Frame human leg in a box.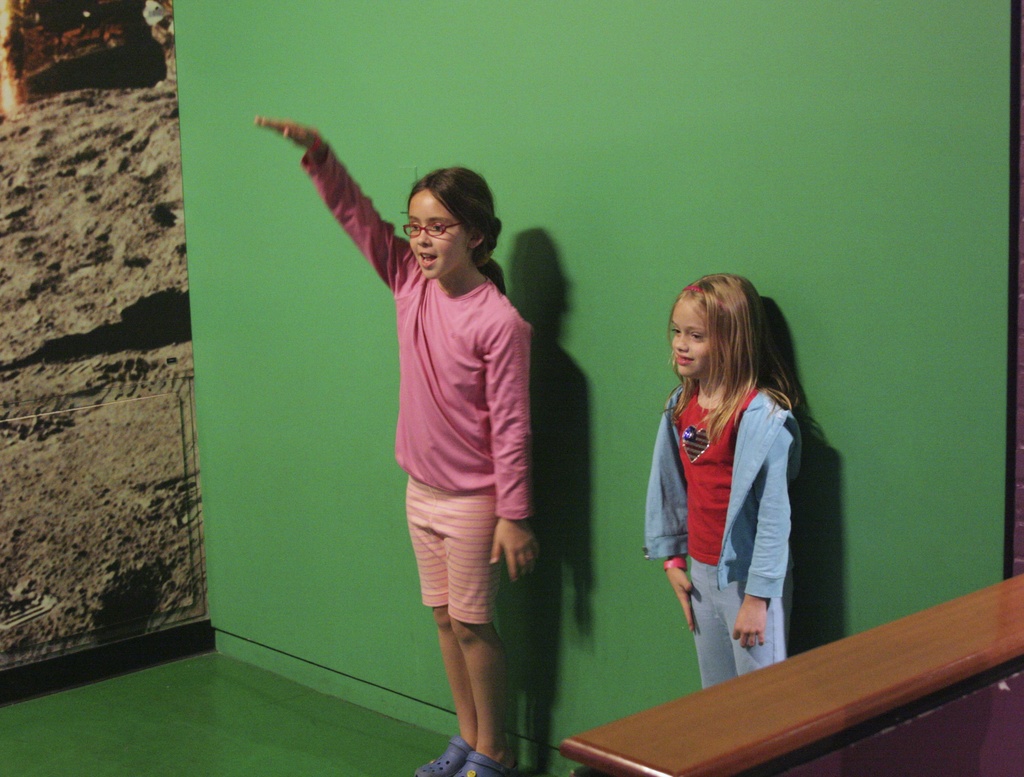
x1=721, y1=562, x2=796, y2=676.
